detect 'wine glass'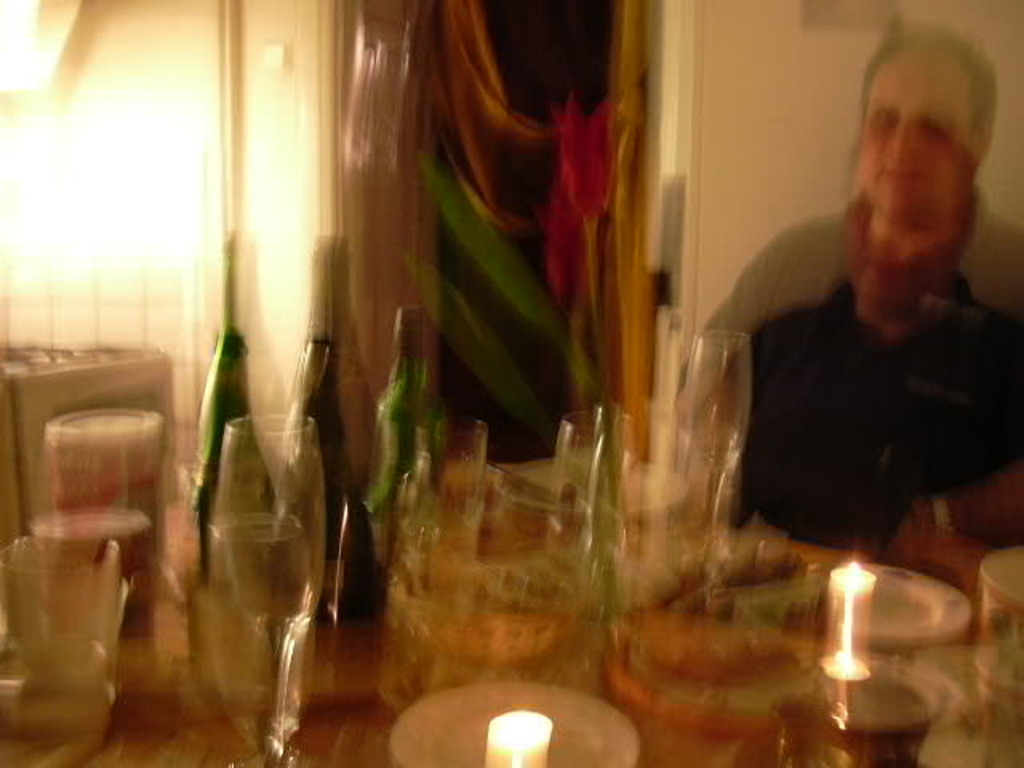
detection(683, 334, 750, 603)
